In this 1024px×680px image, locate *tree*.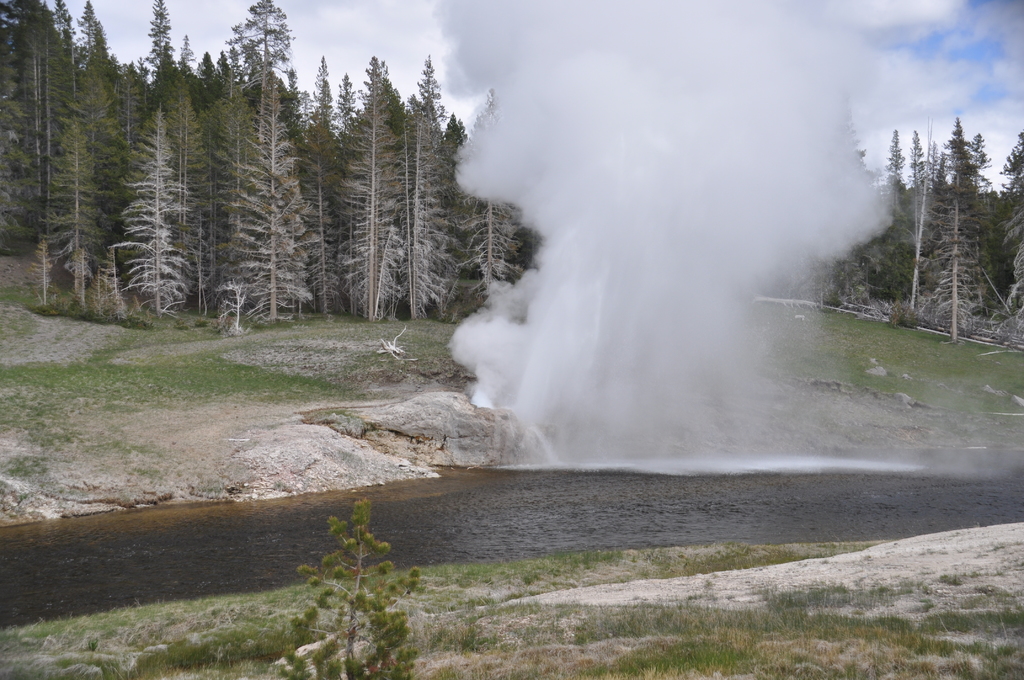
Bounding box: 104,101,185,318.
